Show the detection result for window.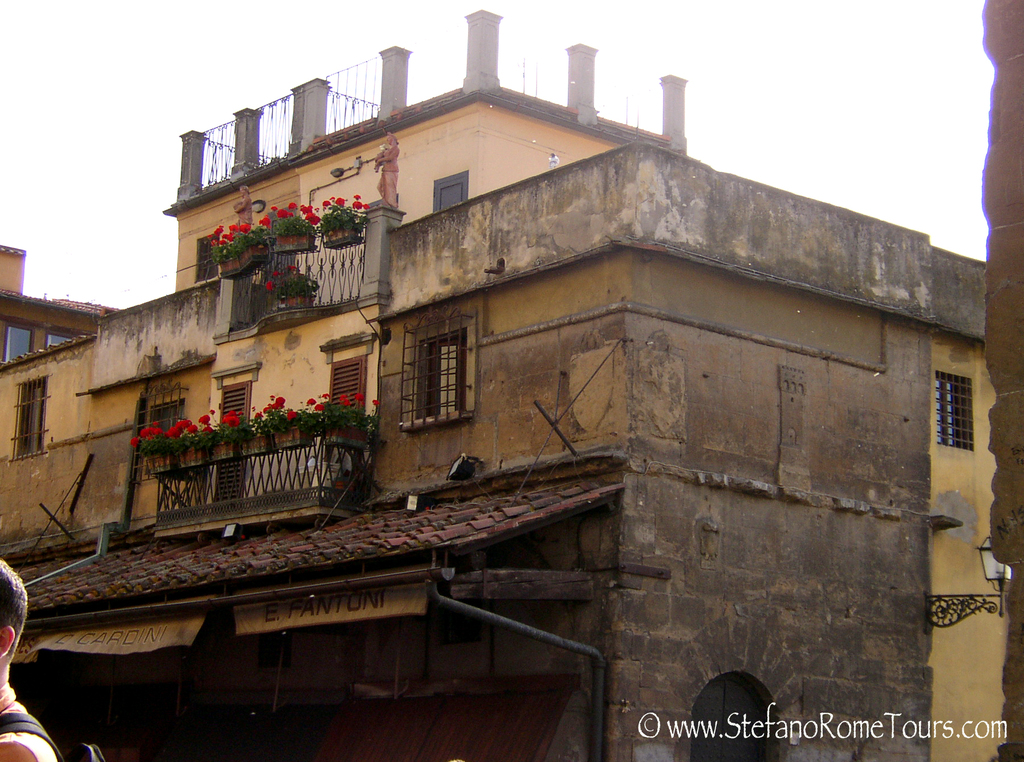
<box>927,368,978,453</box>.
